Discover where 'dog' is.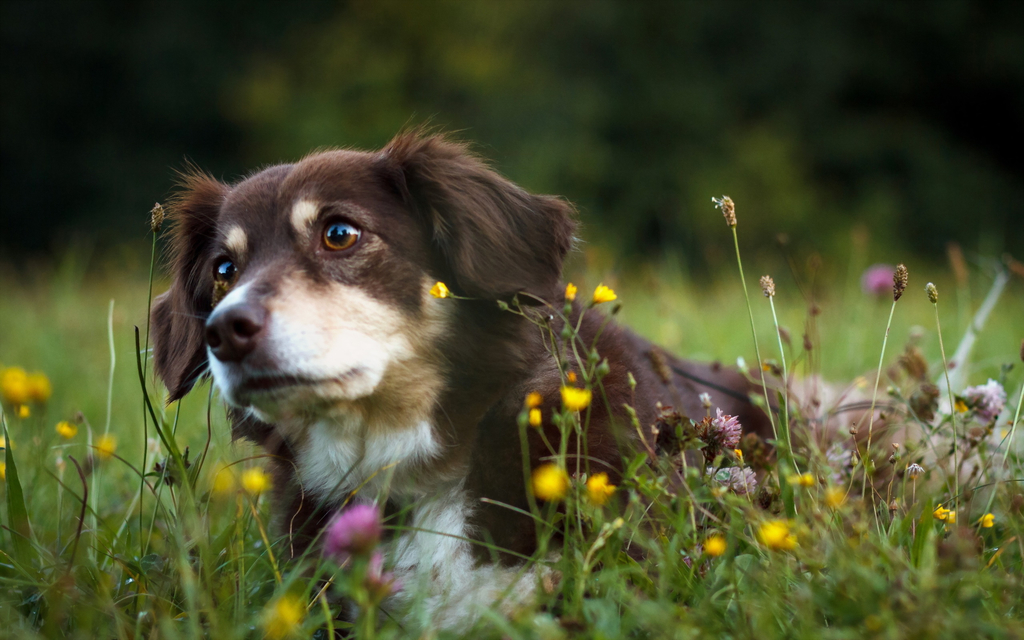
Discovered at [147,108,953,639].
